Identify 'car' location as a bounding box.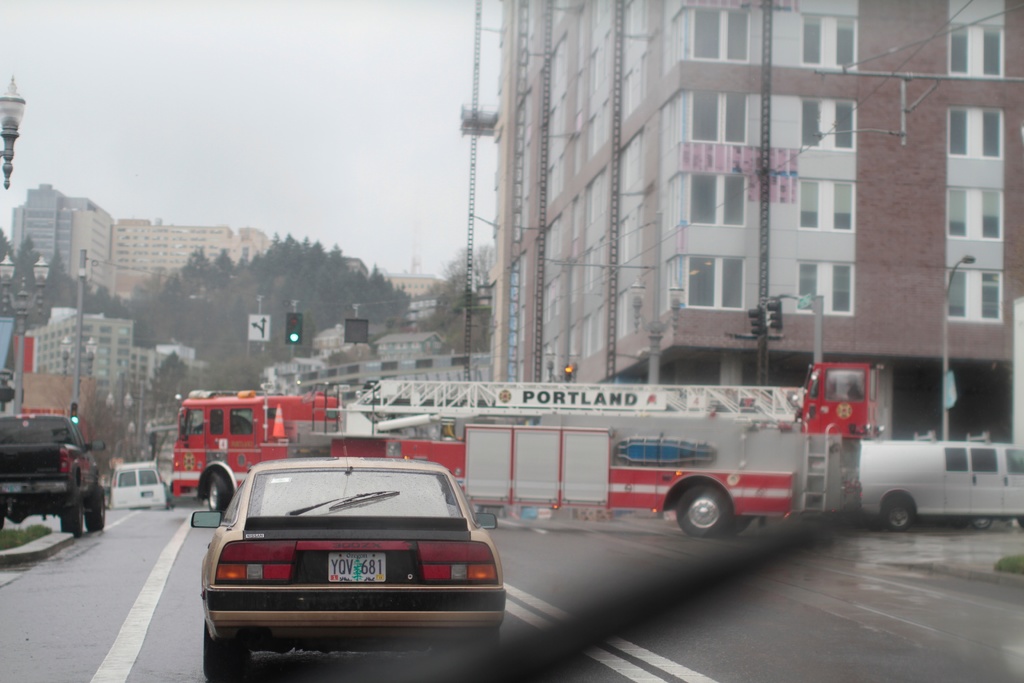
select_region(0, 409, 104, 539).
